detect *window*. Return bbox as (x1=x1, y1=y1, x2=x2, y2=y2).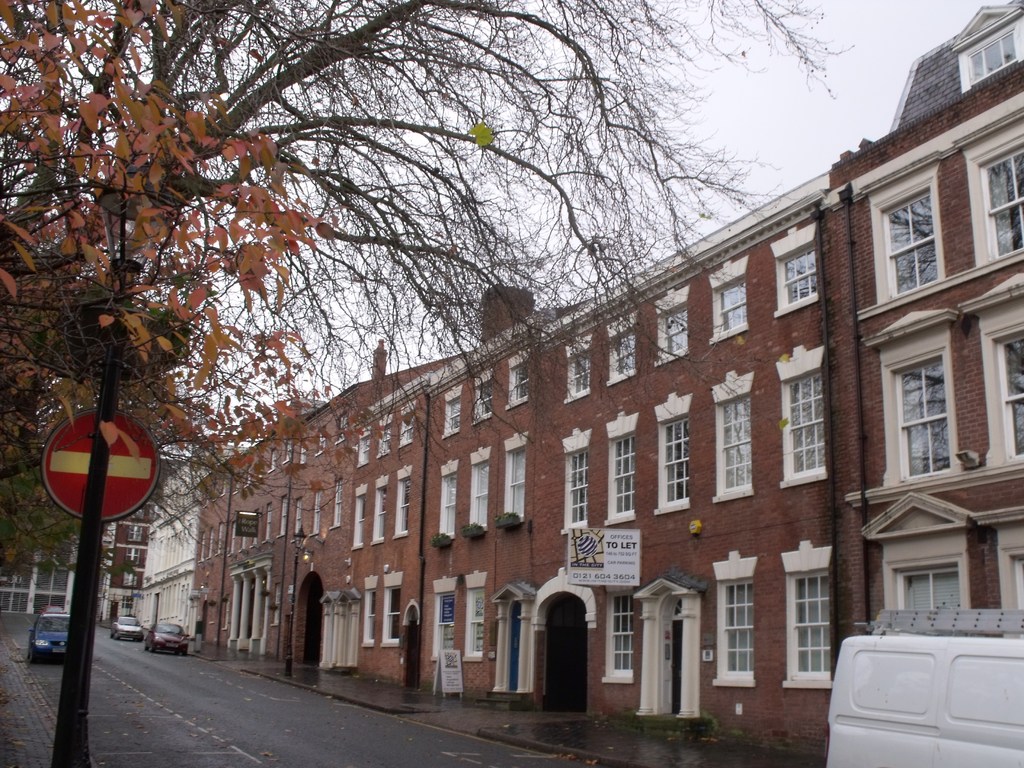
(x1=351, y1=482, x2=367, y2=550).
